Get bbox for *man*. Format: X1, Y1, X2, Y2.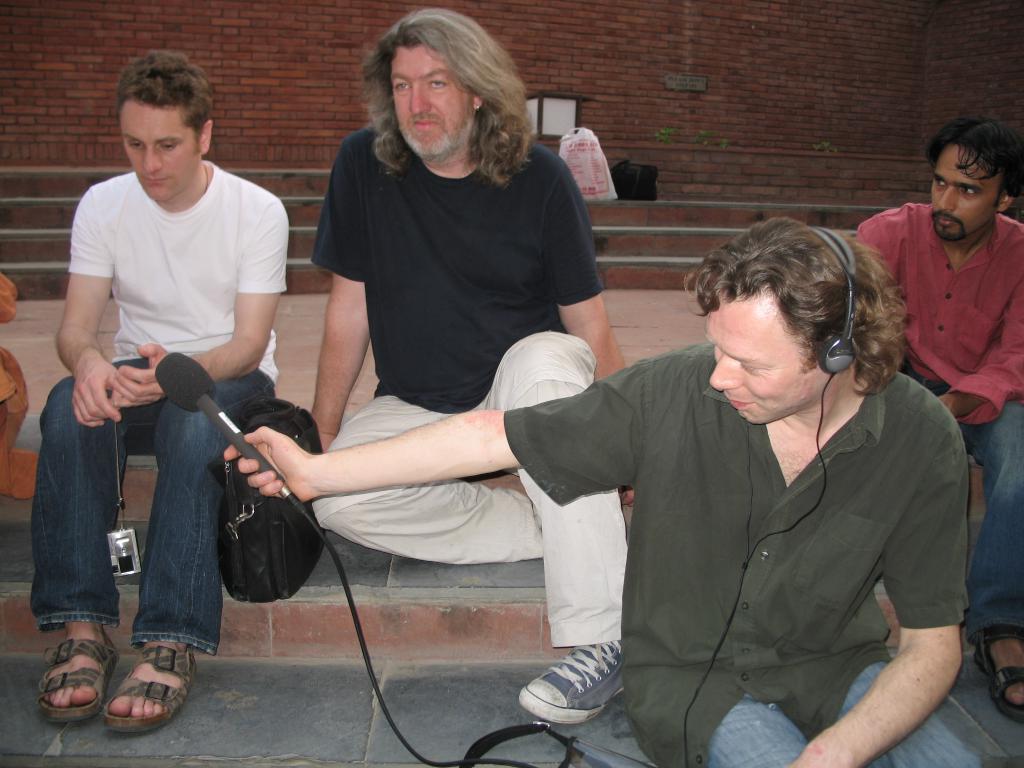
284, 4, 651, 746.
